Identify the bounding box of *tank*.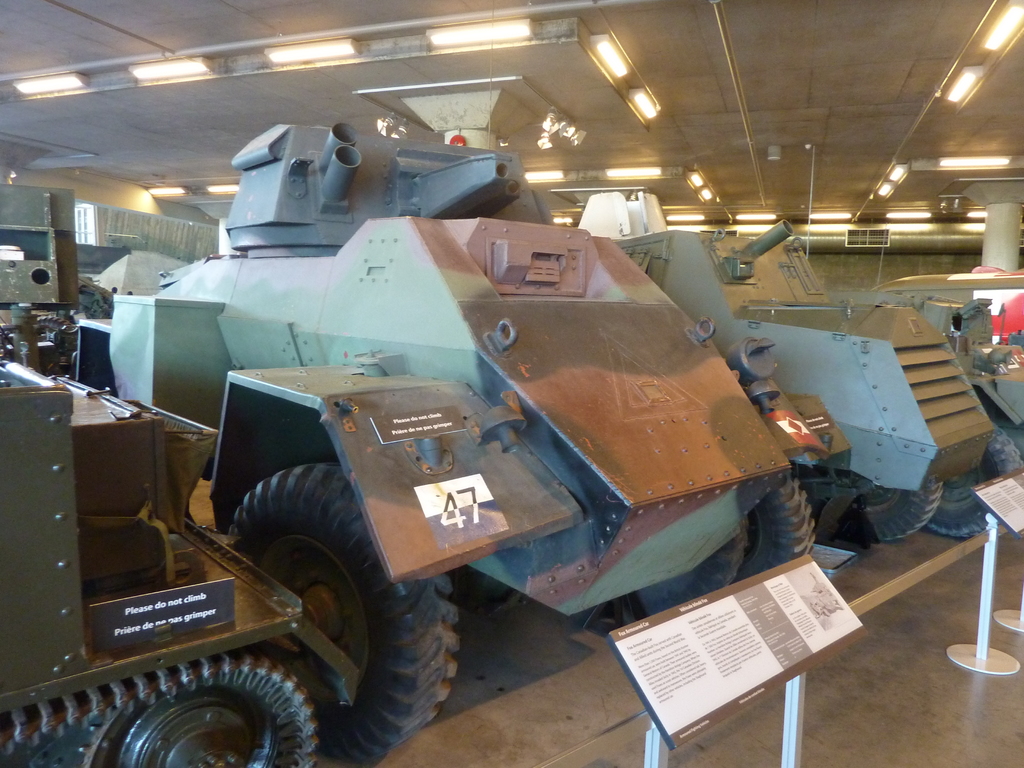
0:358:362:767.
